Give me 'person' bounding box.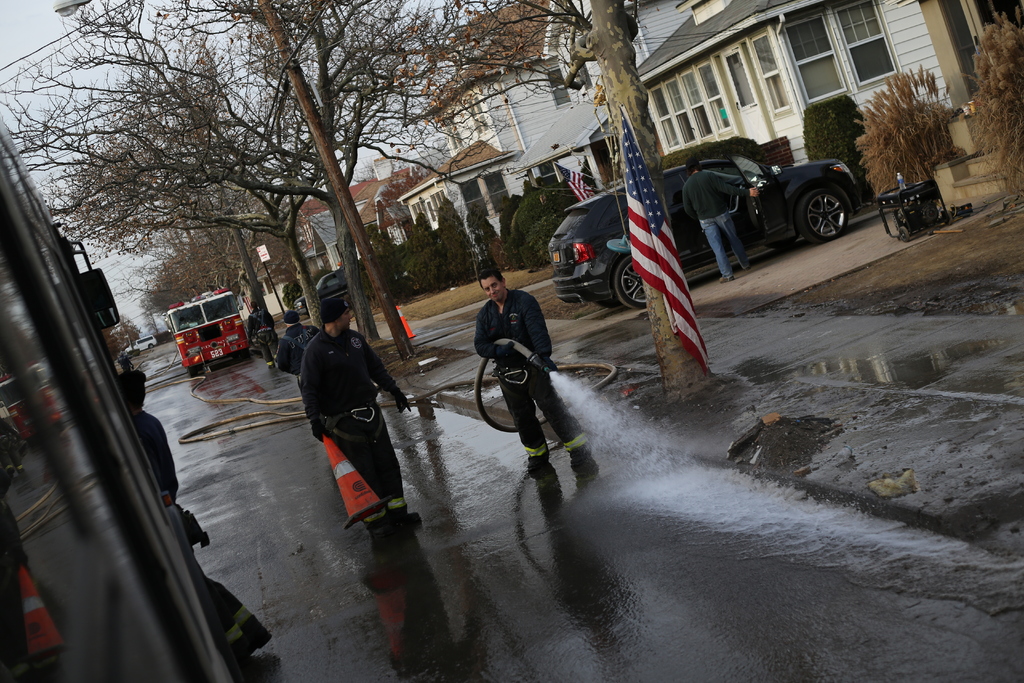
region(686, 157, 749, 283).
